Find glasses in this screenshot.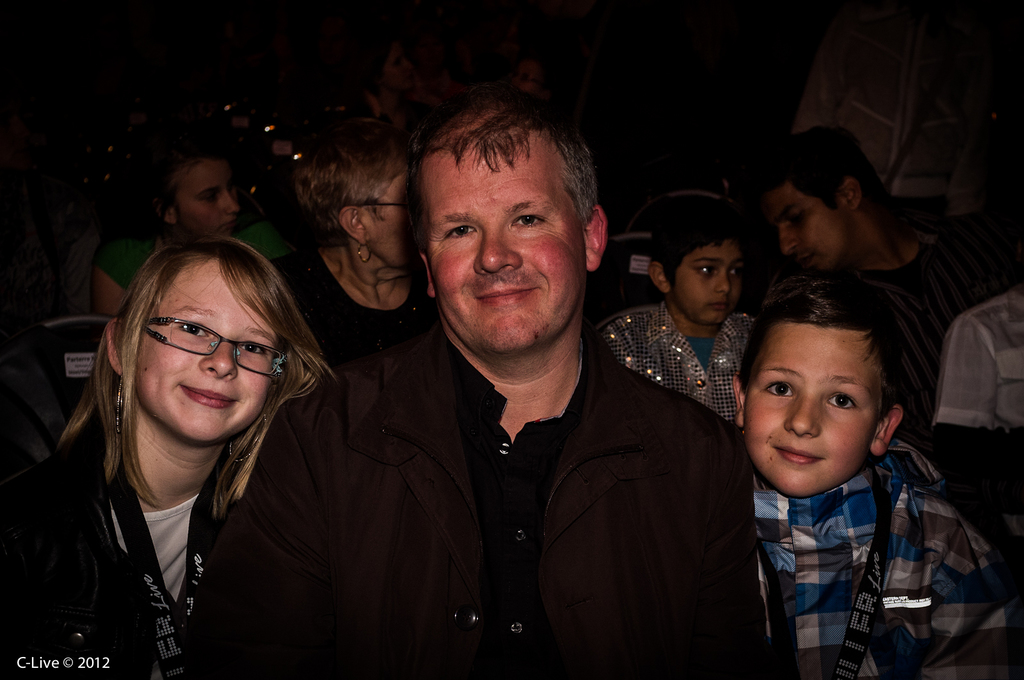
The bounding box for glasses is detection(124, 322, 273, 377).
